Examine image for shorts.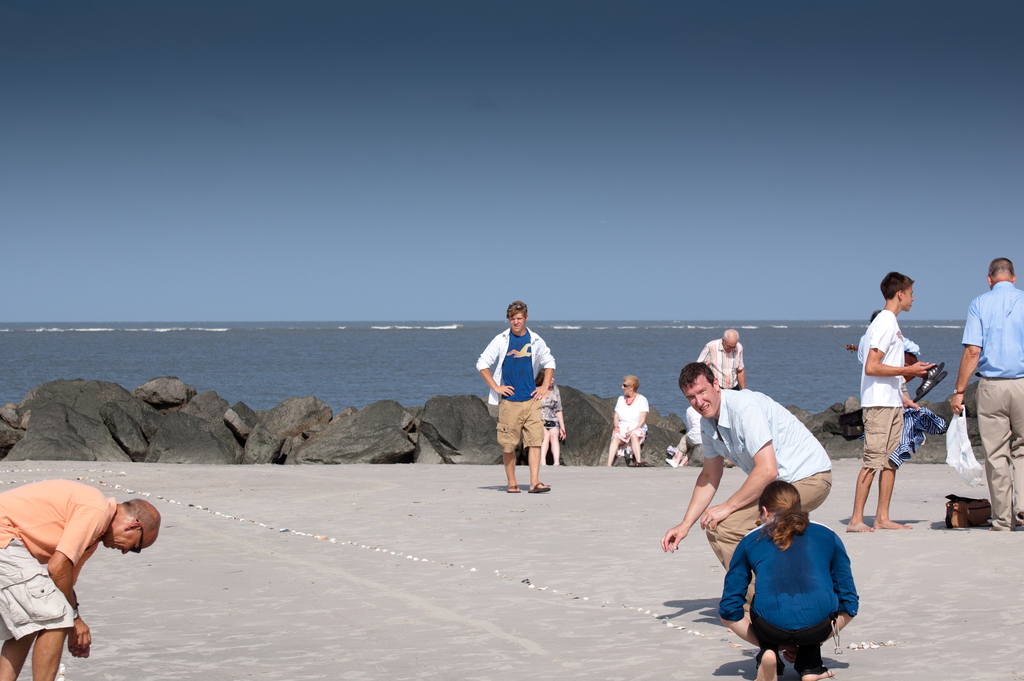
Examination result: select_region(0, 537, 72, 642).
